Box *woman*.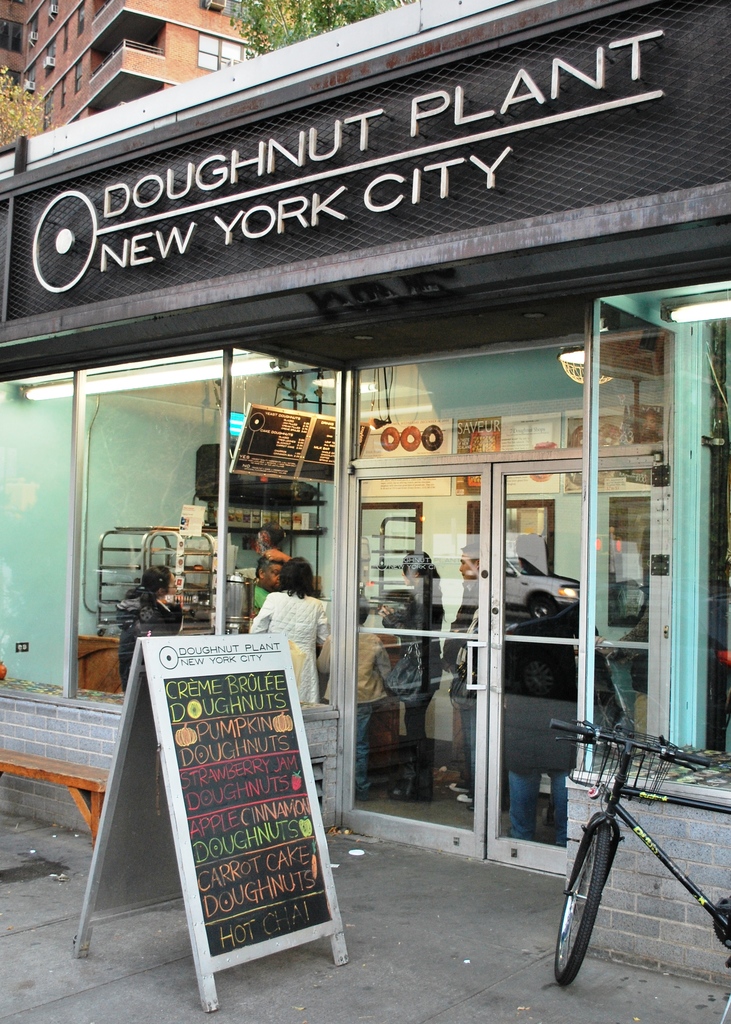
pyautogui.locateOnScreen(378, 548, 446, 802).
